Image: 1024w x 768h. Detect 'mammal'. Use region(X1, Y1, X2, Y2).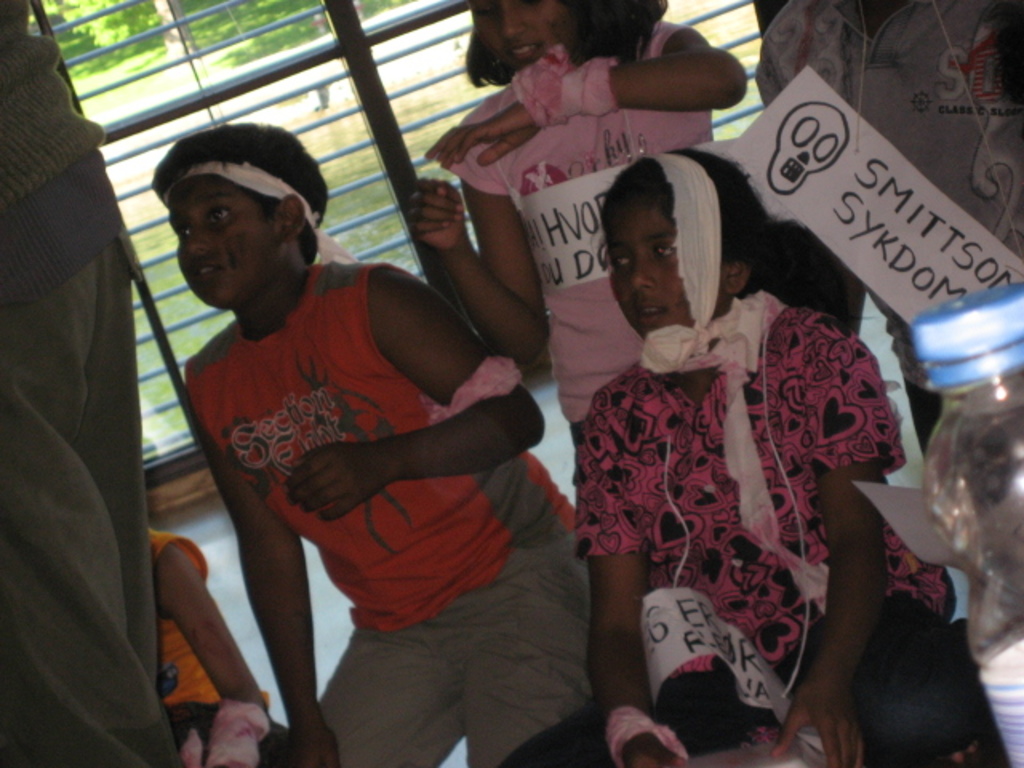
region(570, 149, 965, 766).
